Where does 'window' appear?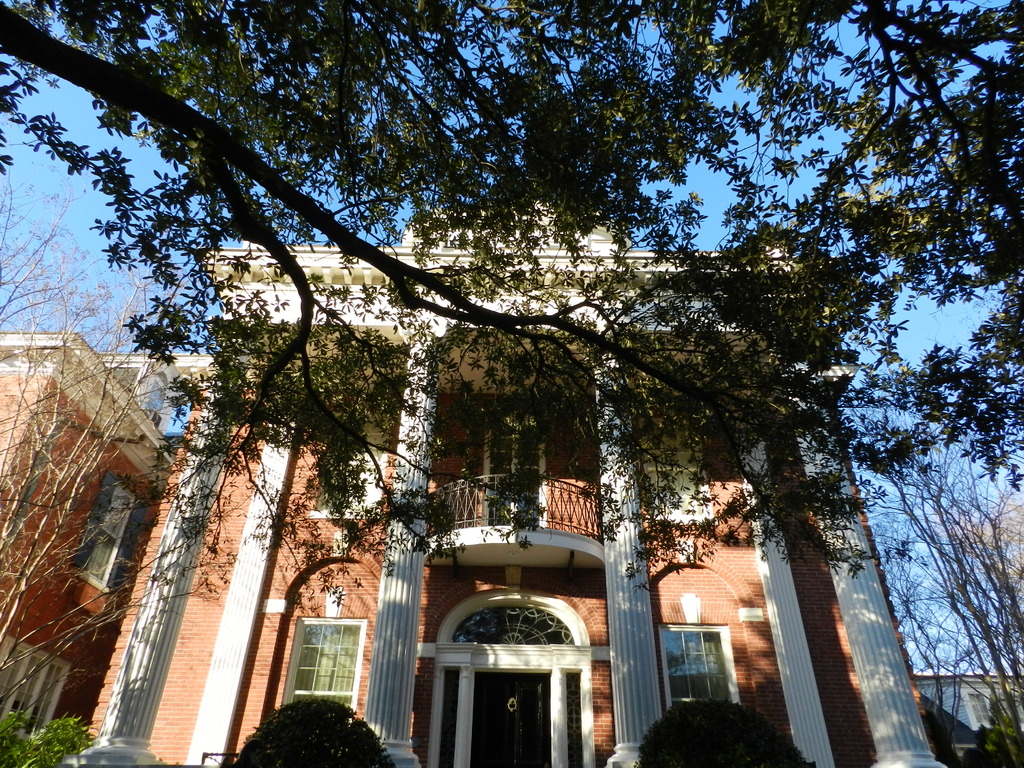
Appears at {"left": 655, "top": 627, "right": 732, "bottom": 718}.
